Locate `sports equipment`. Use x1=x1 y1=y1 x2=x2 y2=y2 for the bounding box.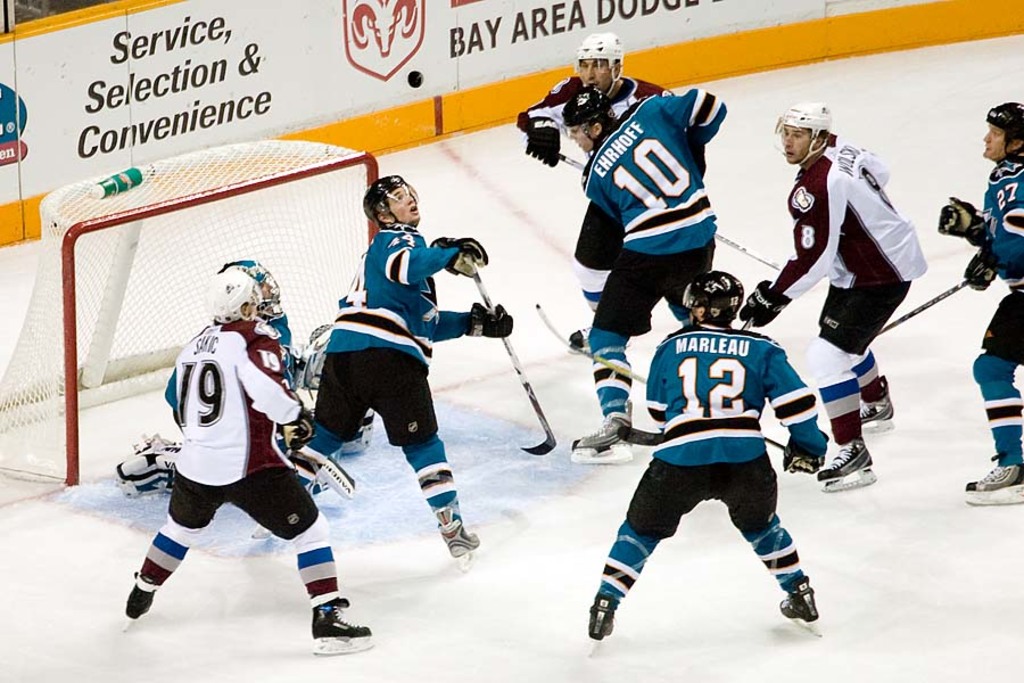
x1=818 y1=438 x2=880 y2=495.
